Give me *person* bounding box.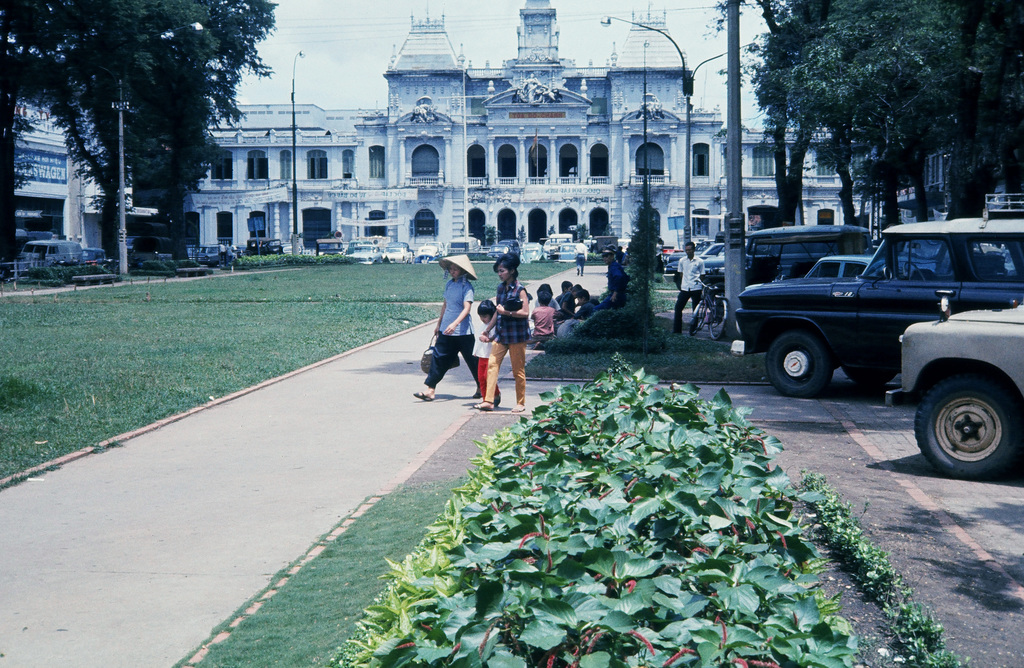
492,262,538,417.
